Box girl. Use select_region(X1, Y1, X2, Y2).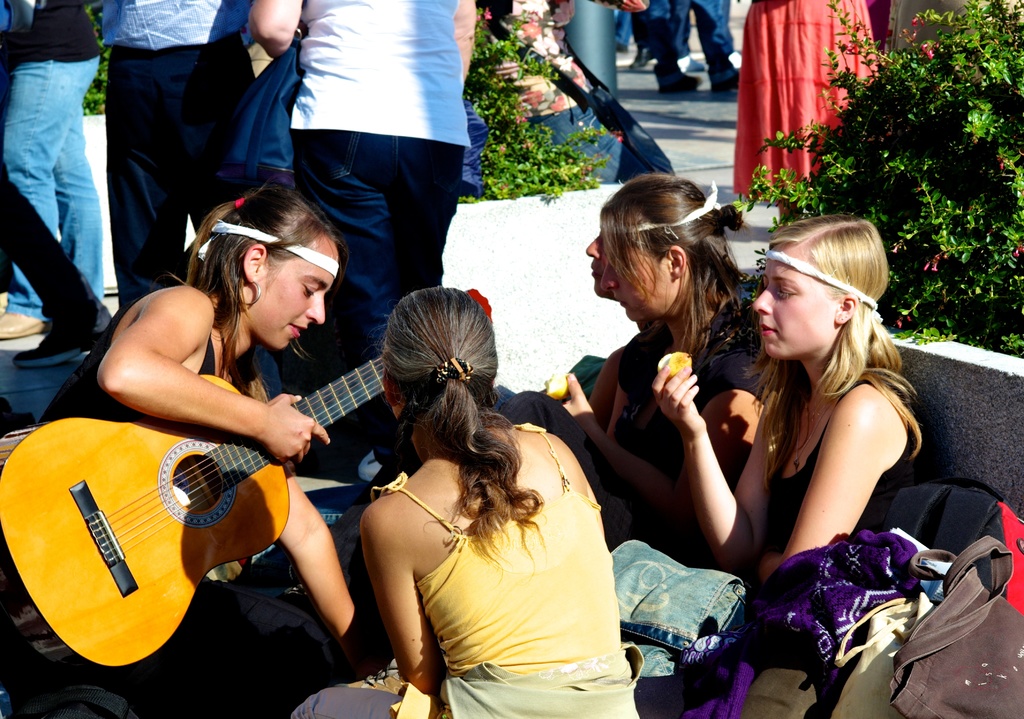
select_region(288, 275, 645, 718).
